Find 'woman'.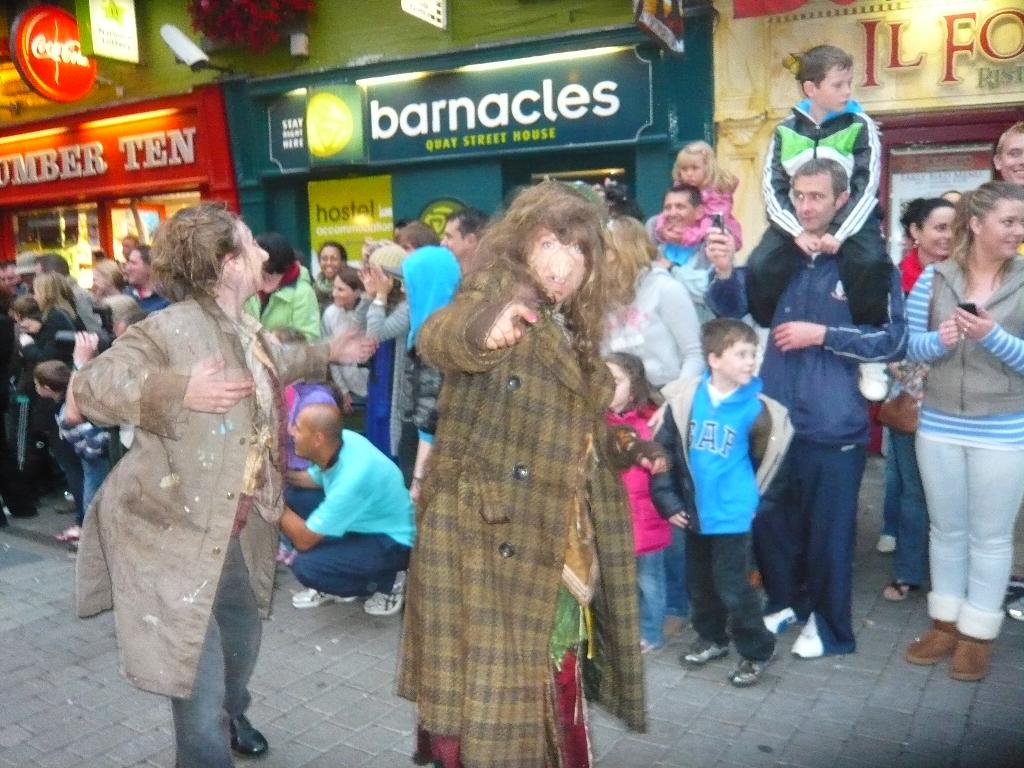
l=55, t=202, r=298, b=749.
